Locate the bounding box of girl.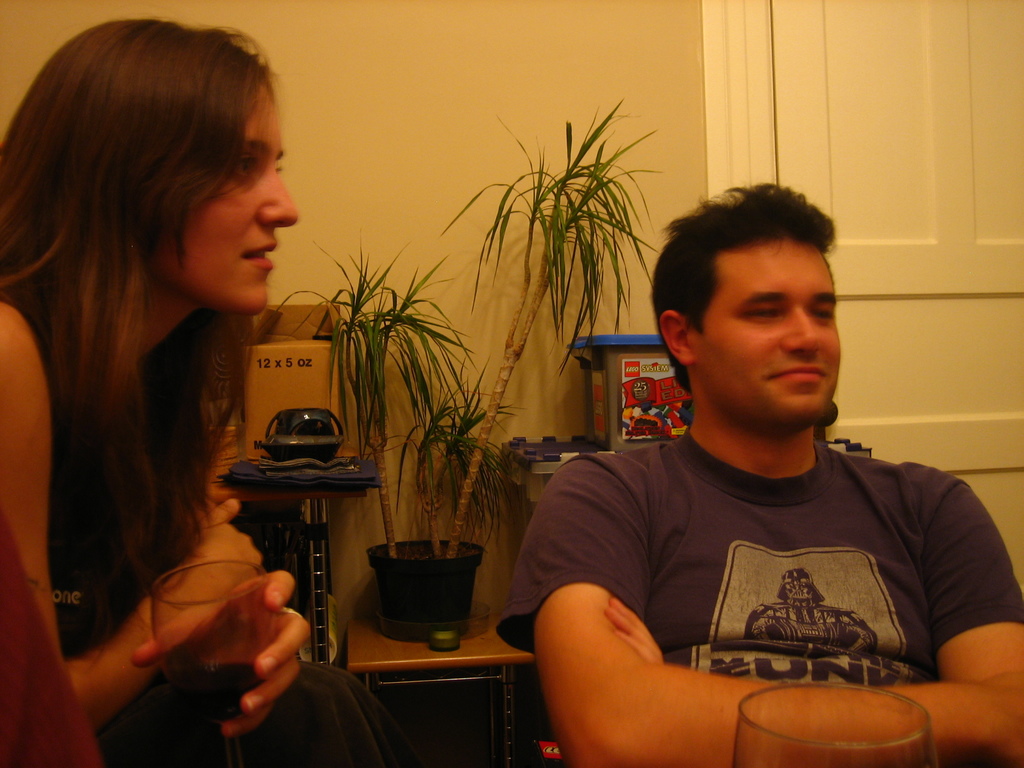
Bounding box: 3/16/394/767.
